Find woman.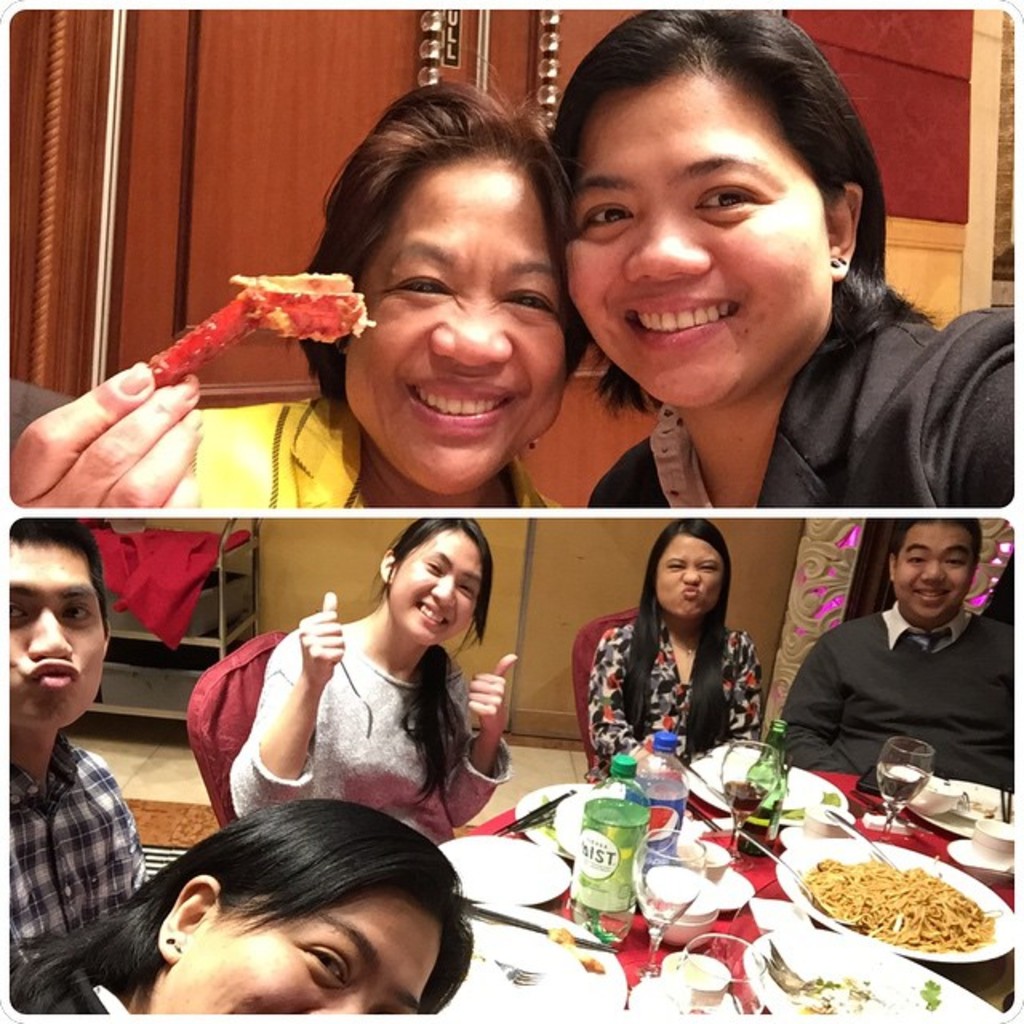
{"x1": 581, "y1": 512, "x2": 770, "y2": 774}.
